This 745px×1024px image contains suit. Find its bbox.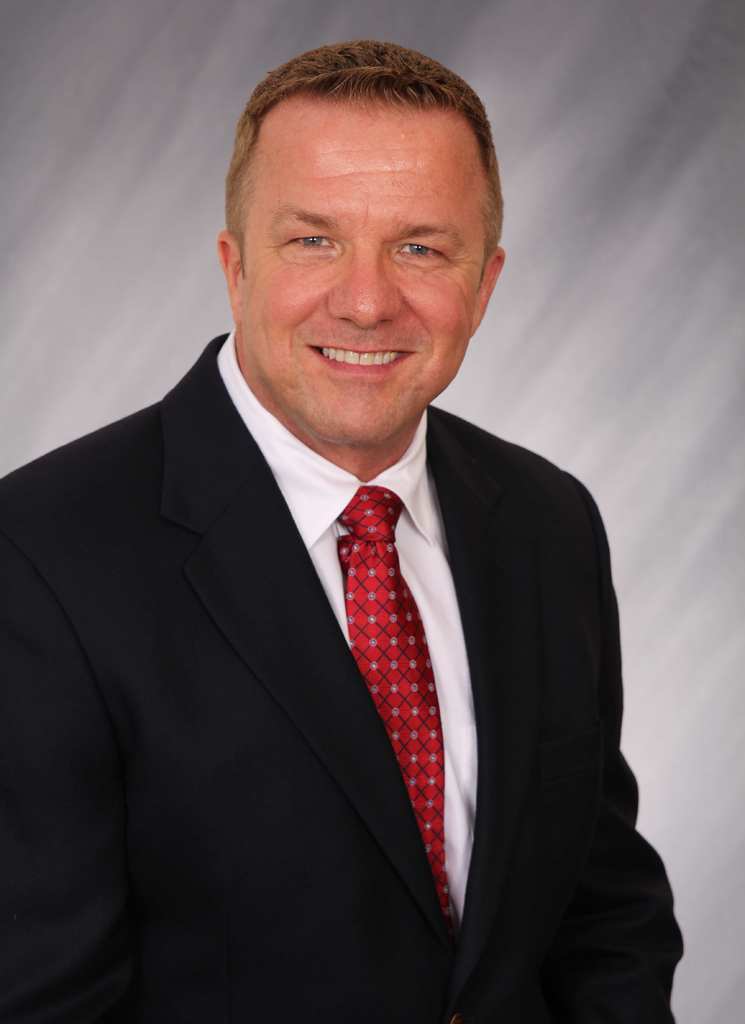
detection(0, 330, 683, 1023).
